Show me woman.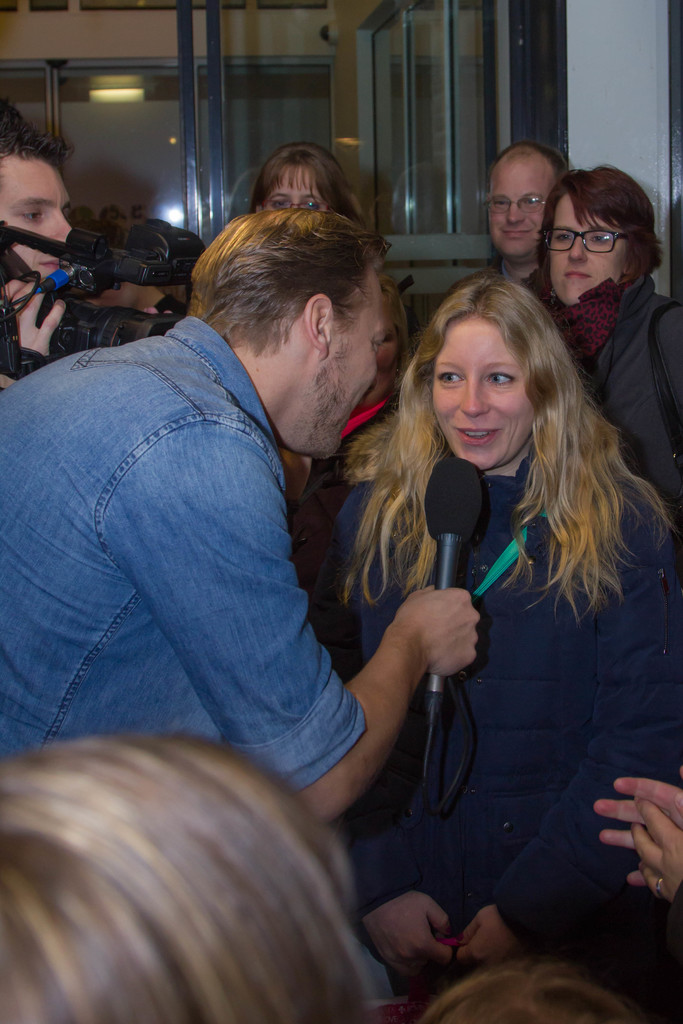
woman is here: l=252, t=155, r=368, b=239.
